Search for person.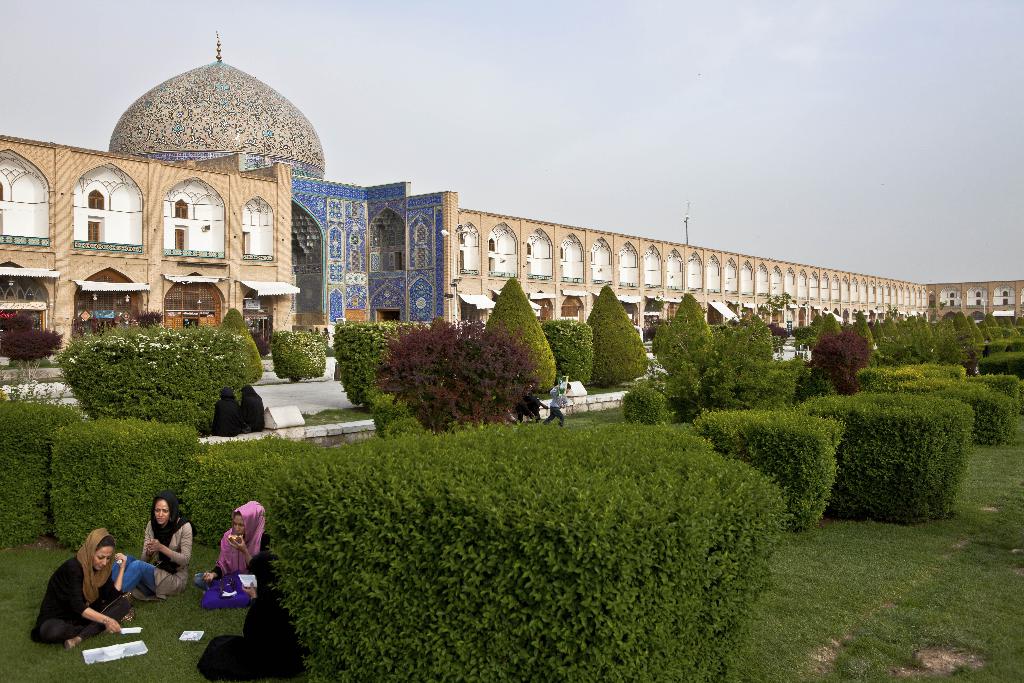
Found at 239/383/268/433.
